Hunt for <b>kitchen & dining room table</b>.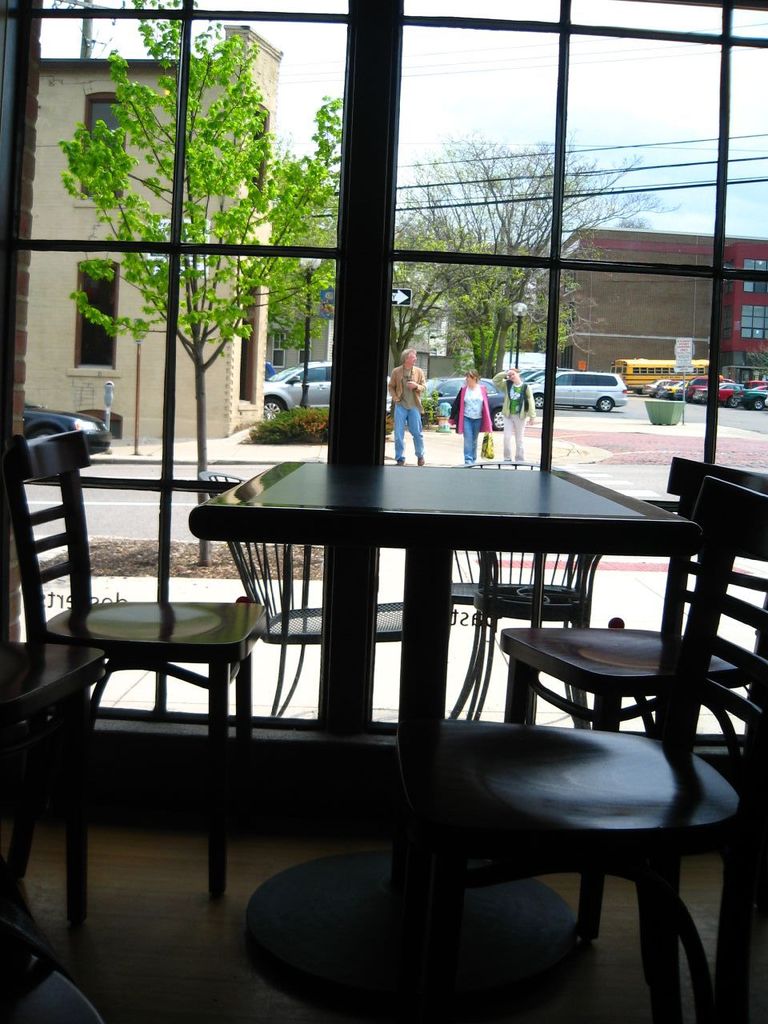
Hunted down at (x1=187, y1=454, x2=696, y2=833).
